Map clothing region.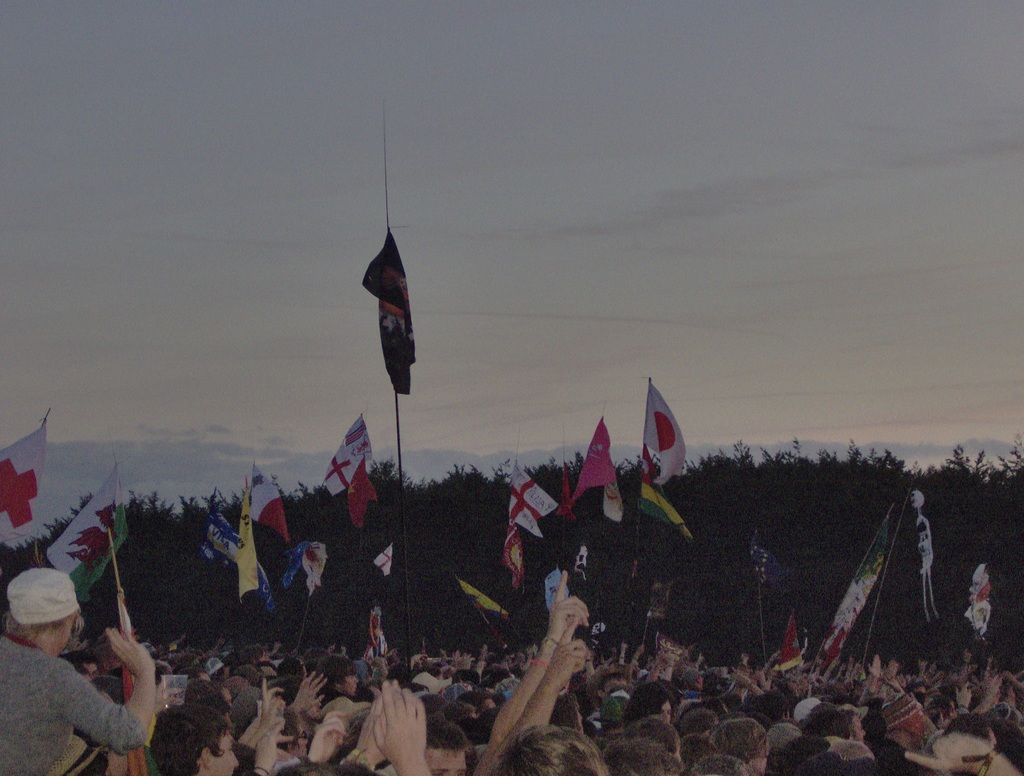
Mapped to [left=0, top=625, right=146, bottom=775].
